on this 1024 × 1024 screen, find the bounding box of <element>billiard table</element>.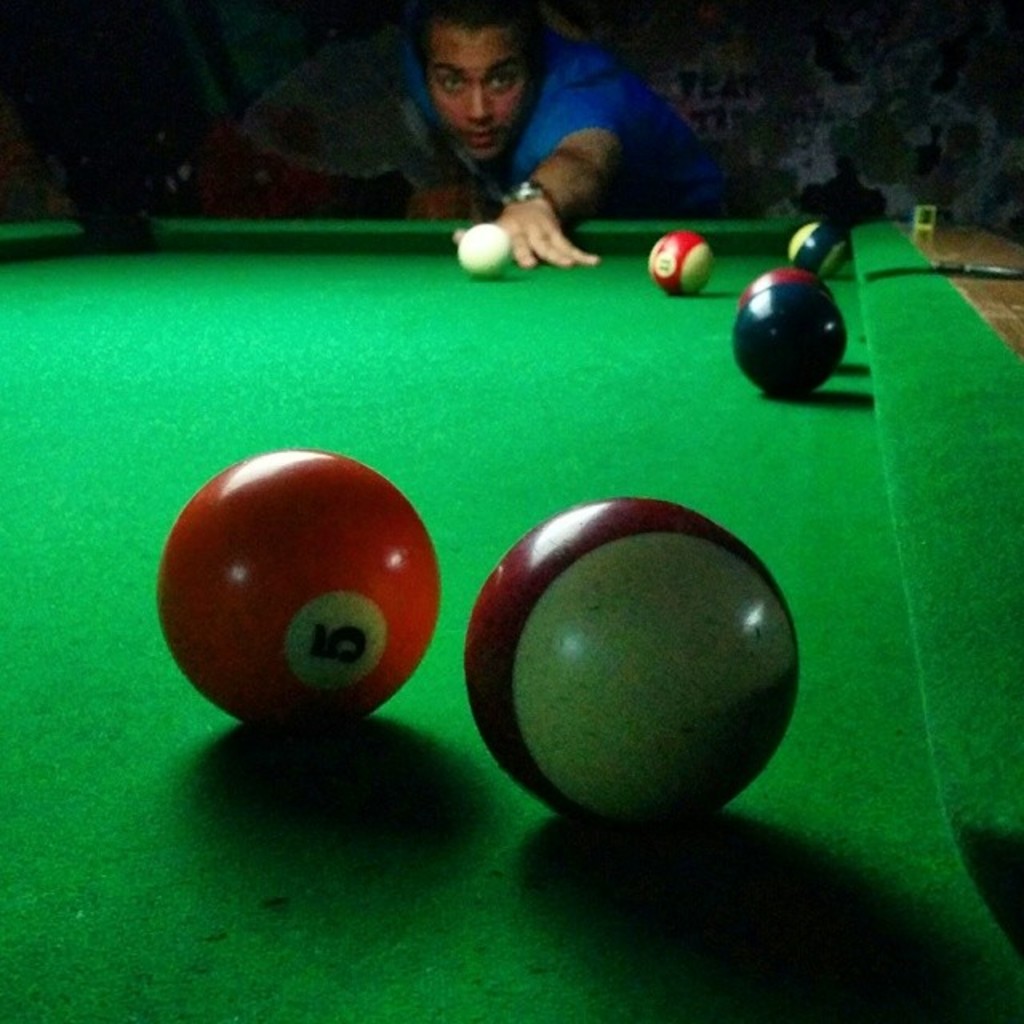
Bounding box: BBox(0, 202, 1022, 1022).
